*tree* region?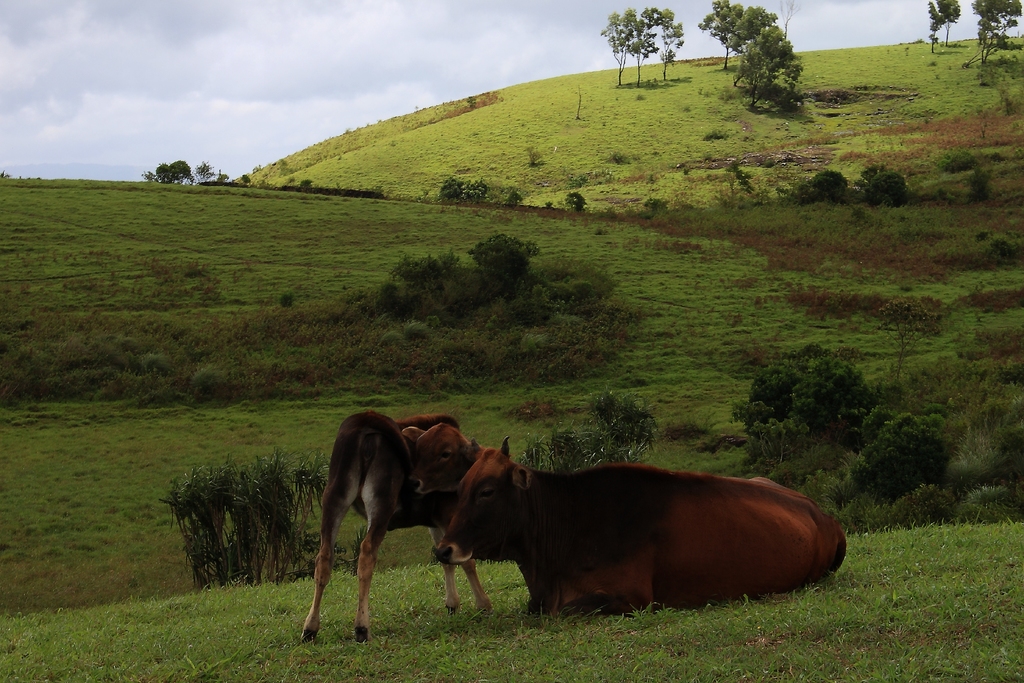
crop(511, 384, 698, 481)
